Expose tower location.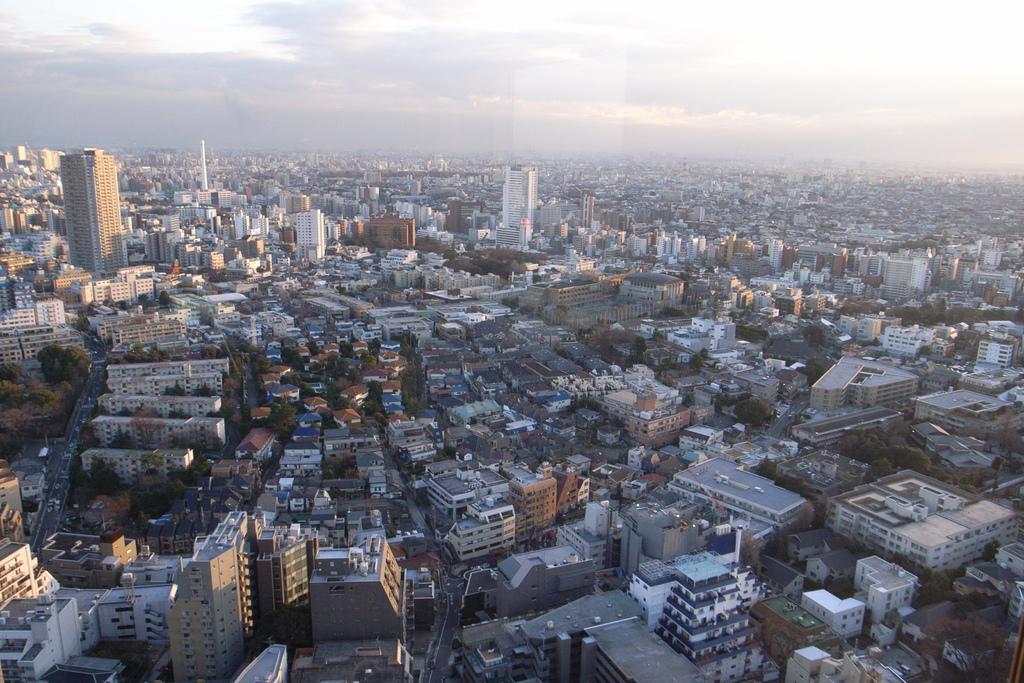
Exposed at 181, 547, 235, 682.
